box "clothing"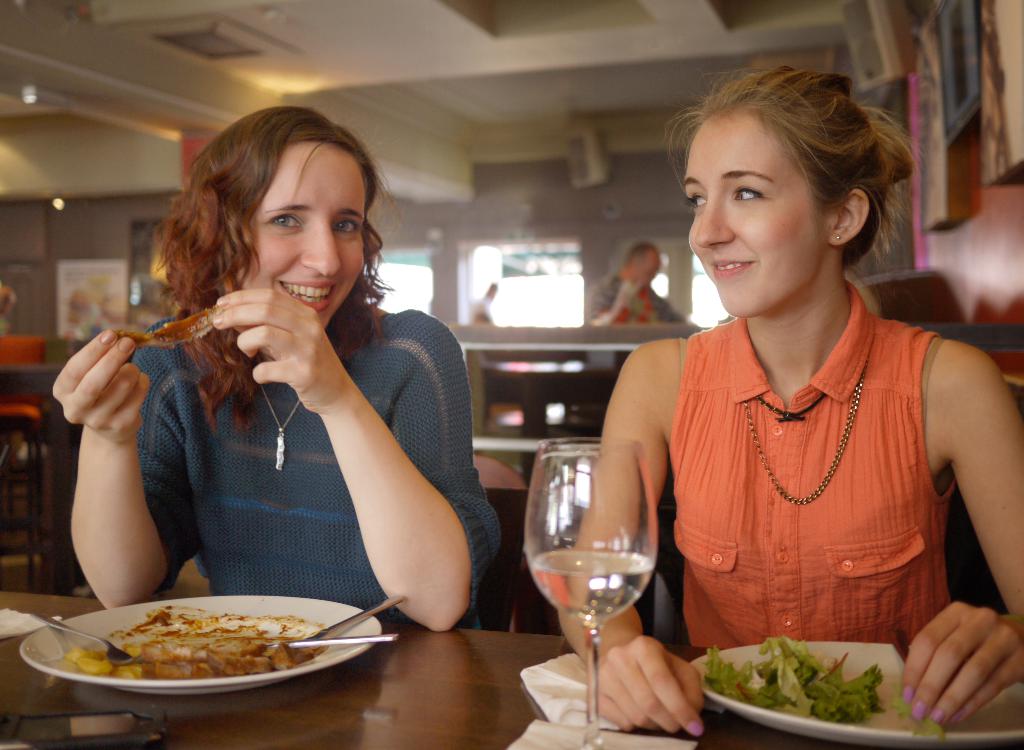
130/312/511/639
